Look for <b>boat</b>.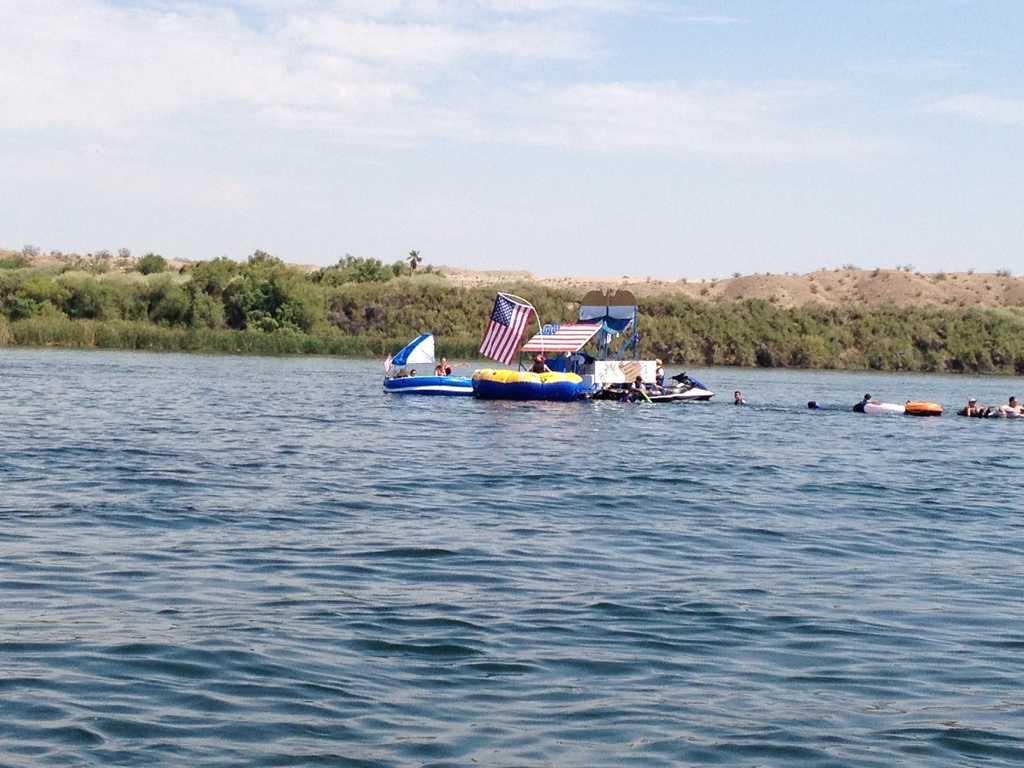
Found: 383,334,472,404.
